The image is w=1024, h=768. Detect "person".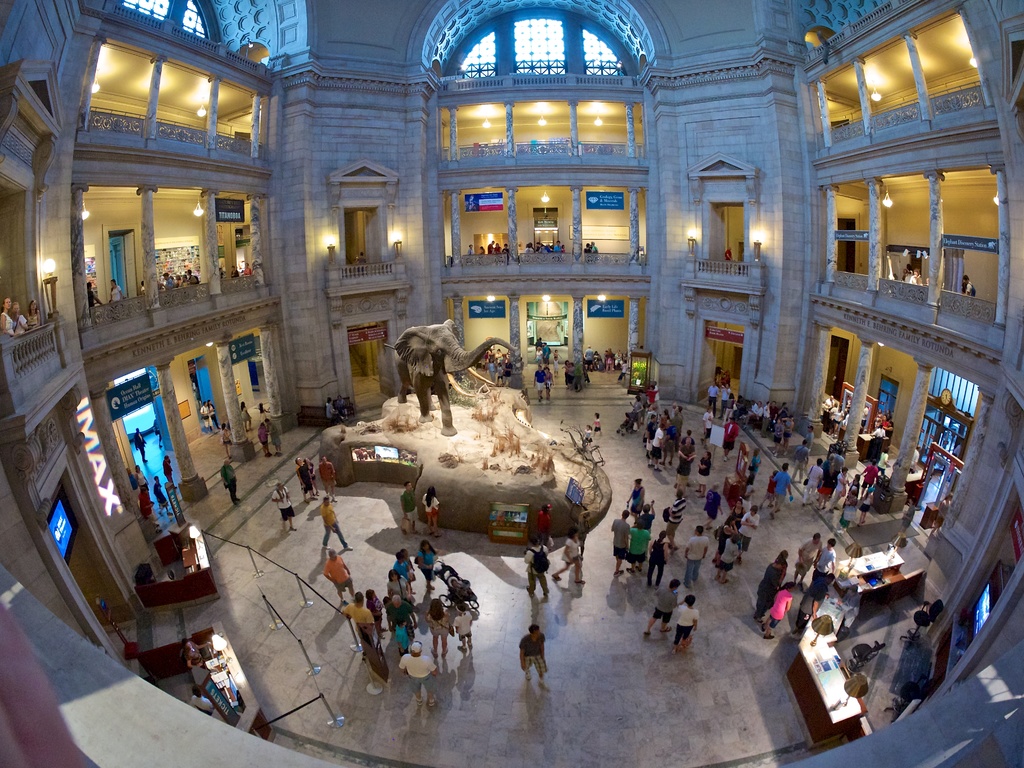
Detection: 532 505 556 547.
